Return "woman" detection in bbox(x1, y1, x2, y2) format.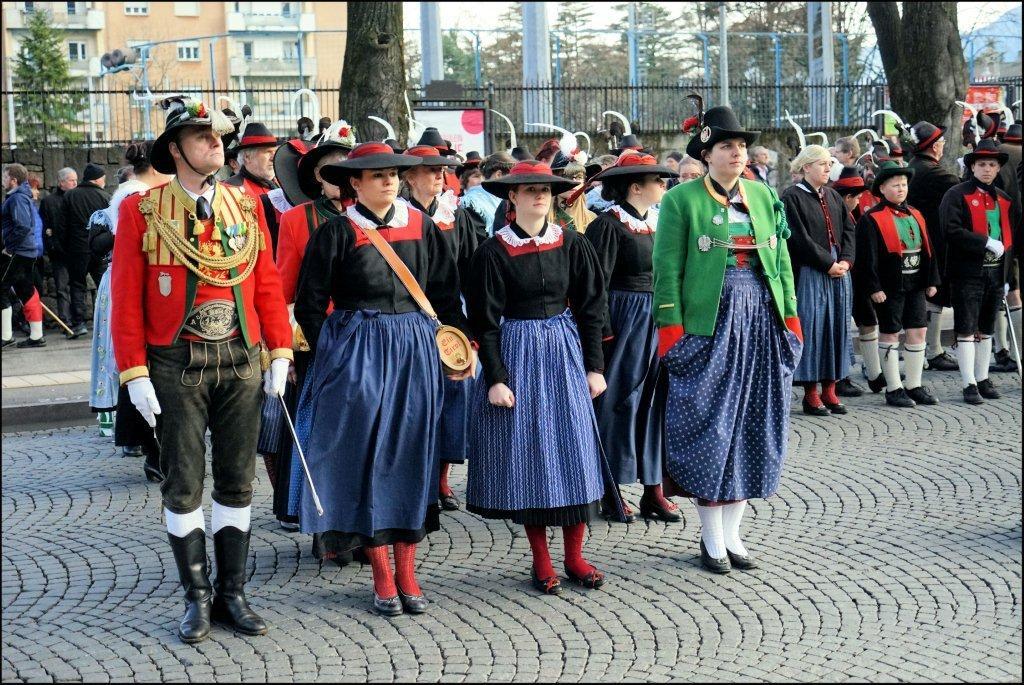
bbox(776, 143, 856, 425).
